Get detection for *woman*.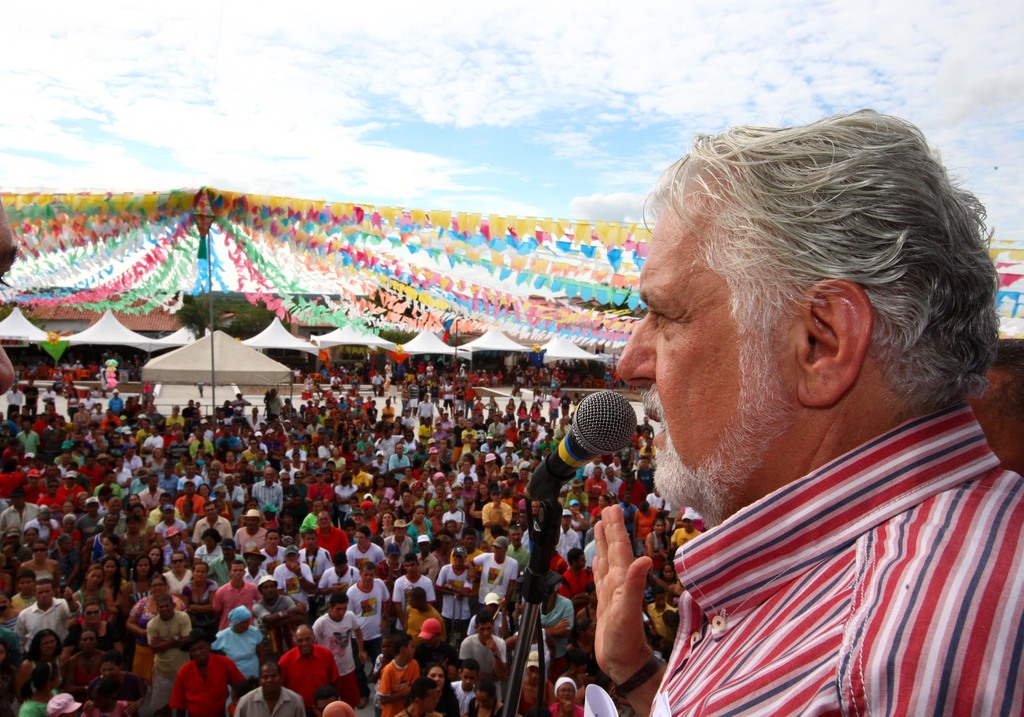
Detection: box(185, 560, 218, 633).
